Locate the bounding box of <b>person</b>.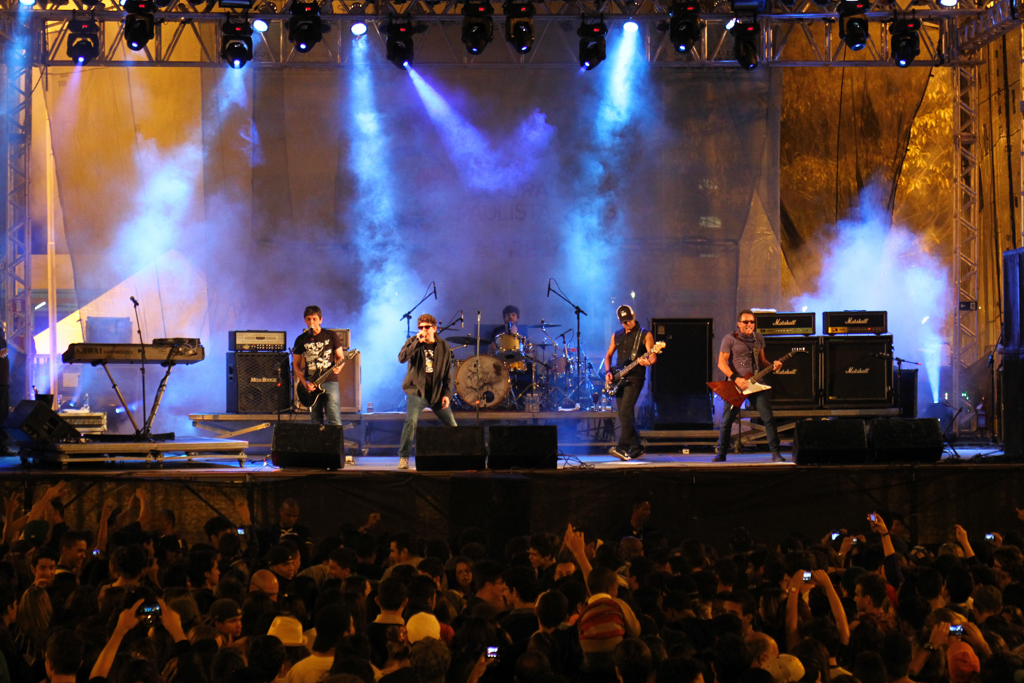
Bounding box: Rect(712, 304, 786, 463).
